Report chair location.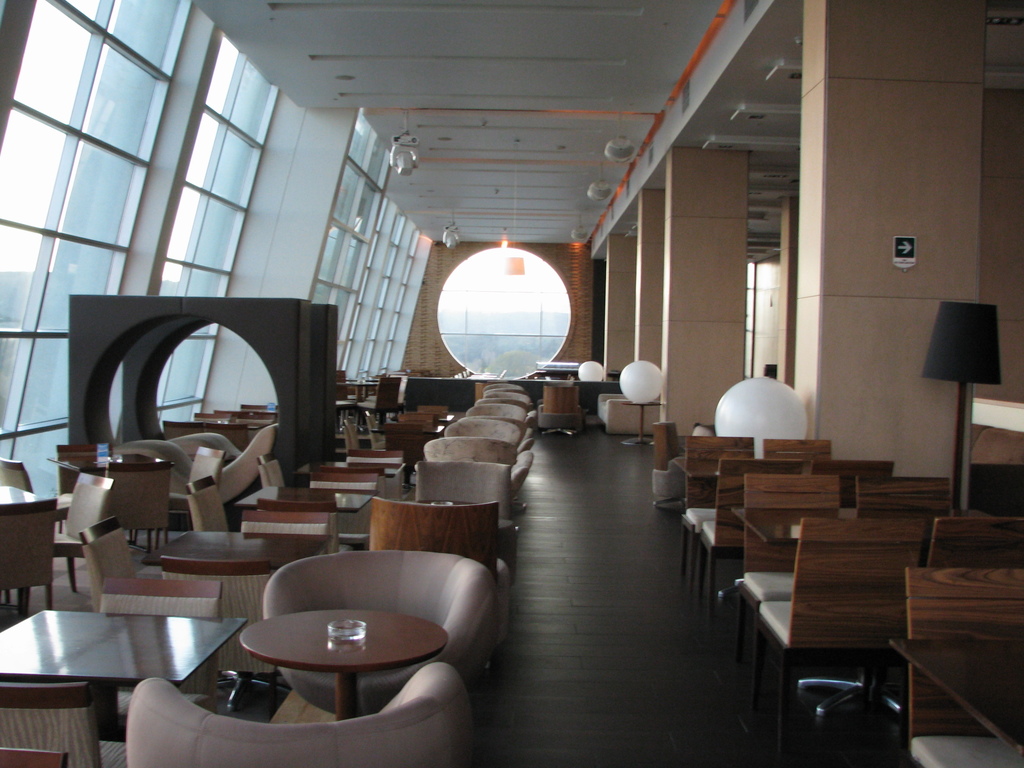
Report: box=[371, 493, 502, 677].
